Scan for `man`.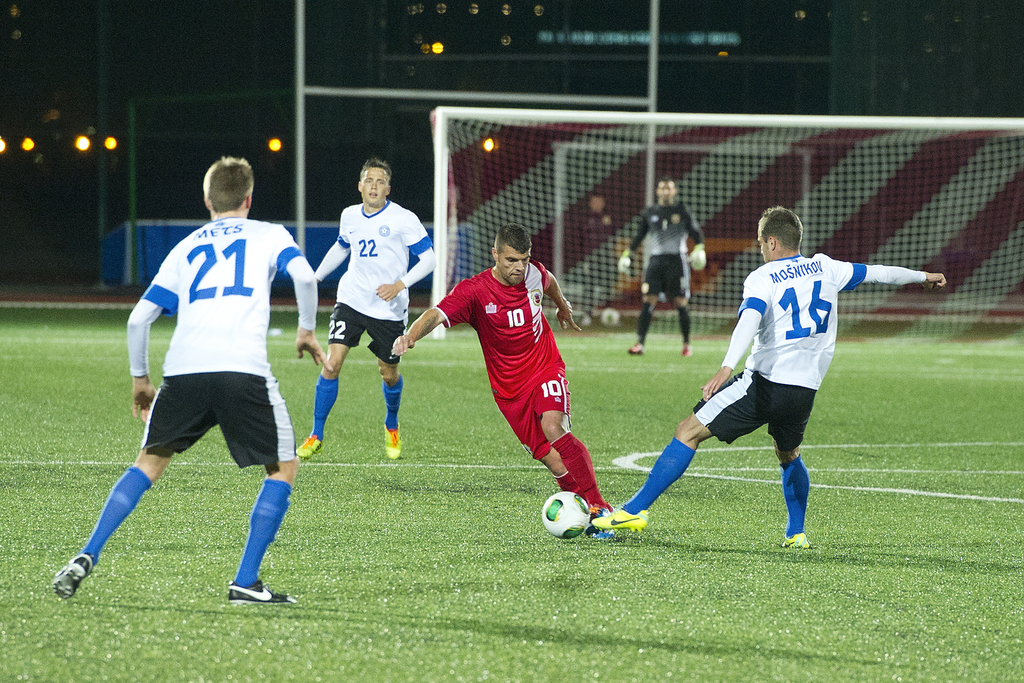
Scan result: [x1=77, y1=196, x2=318, y2=611].
